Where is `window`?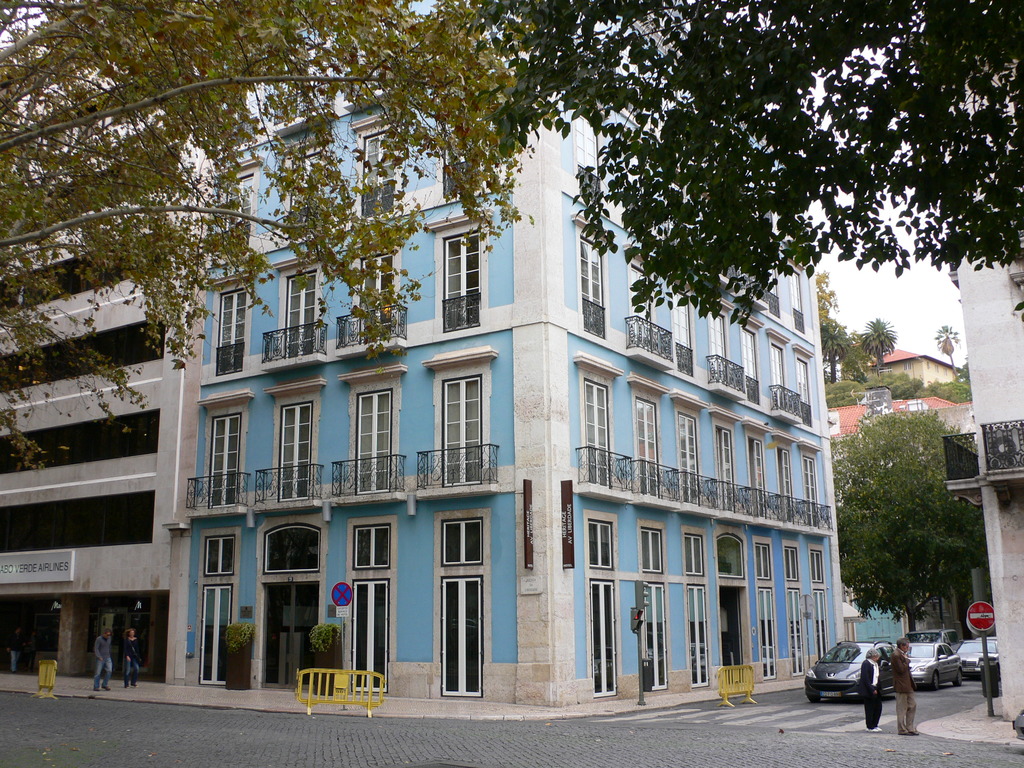
Rect(879, 364, 892, 378).
